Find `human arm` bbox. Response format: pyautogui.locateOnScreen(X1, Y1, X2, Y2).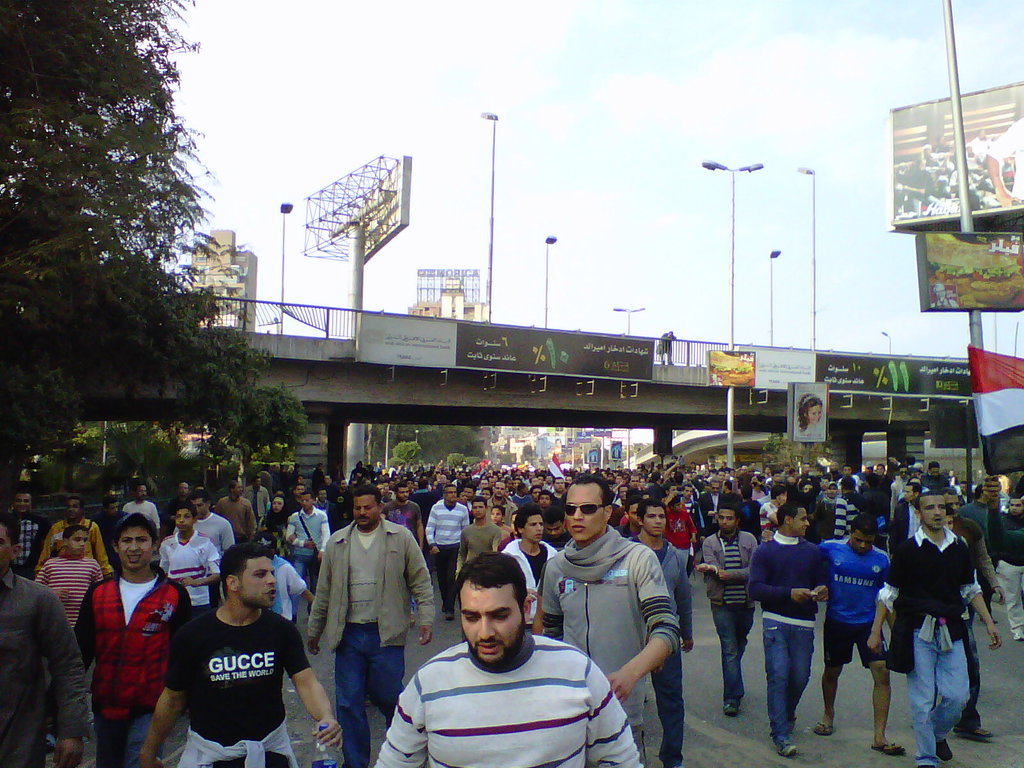
pyautogui.locateOnScreen(693, 534, 719, 580).
